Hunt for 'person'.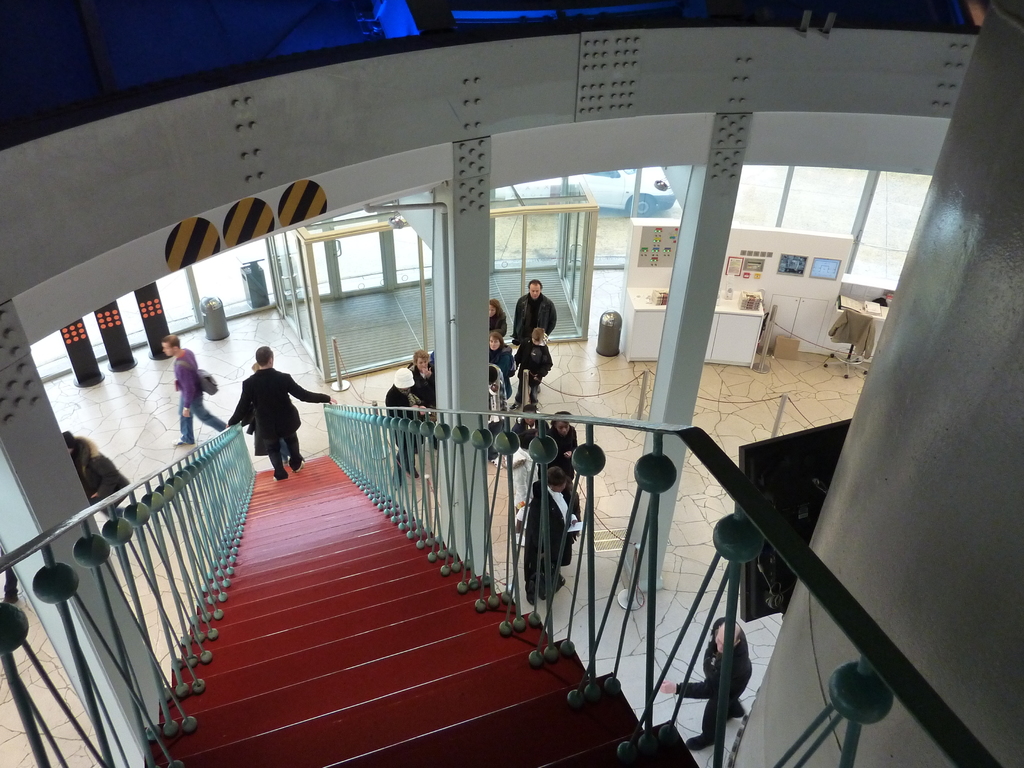
Hunted down at (x1=662, y1=617, x2=753, y2=753).
